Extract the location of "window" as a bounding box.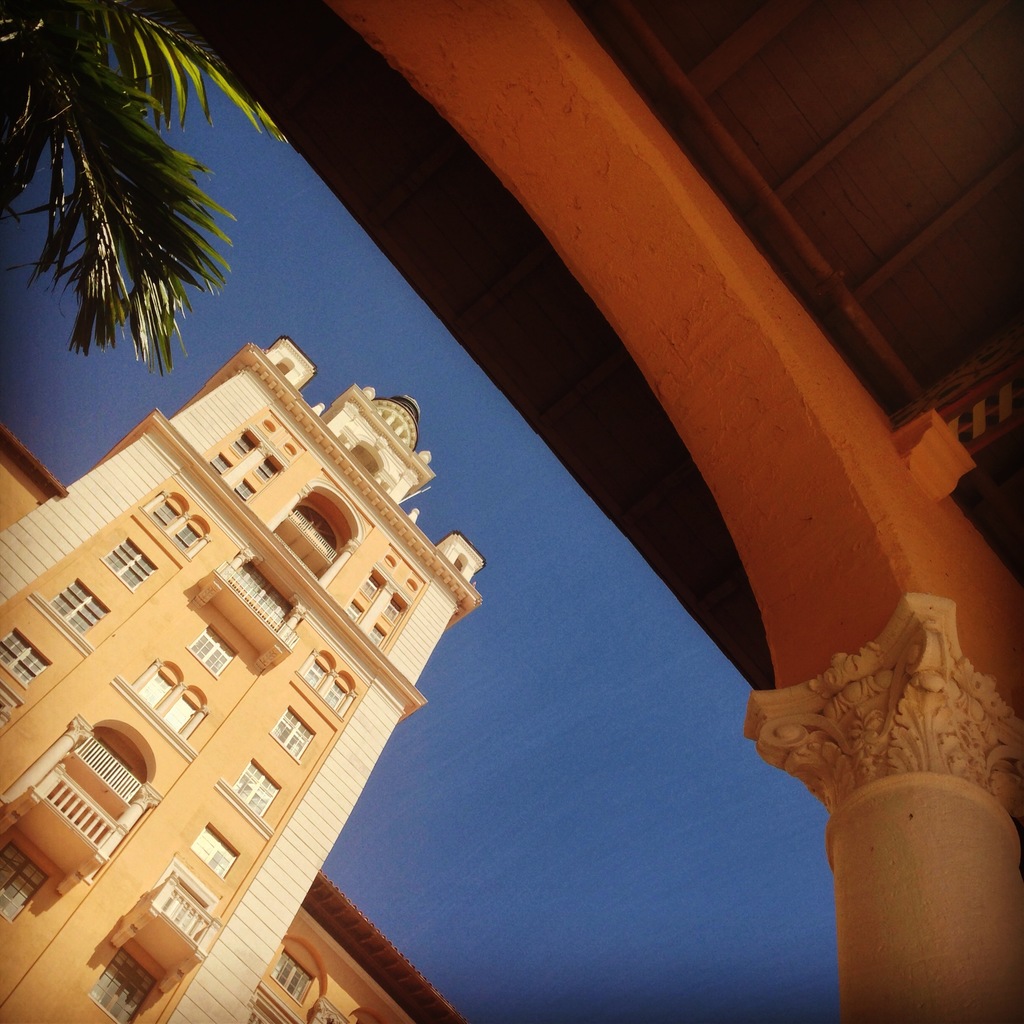
rect(95, 536, 161, 592).
